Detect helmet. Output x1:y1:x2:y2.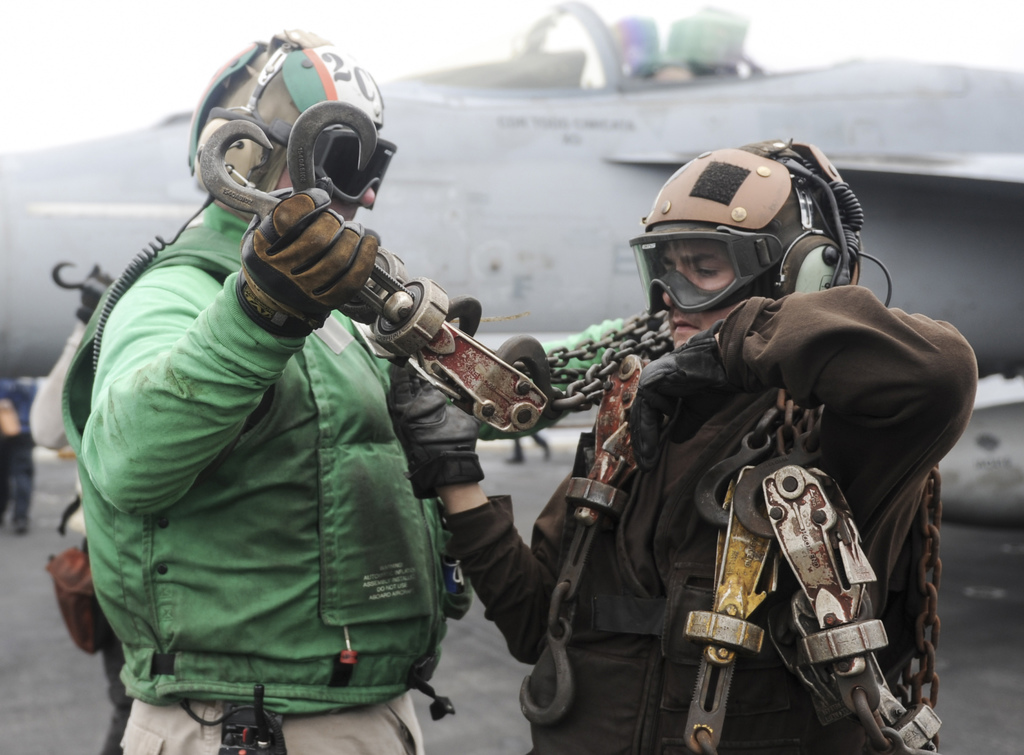
204:32:409:258.
